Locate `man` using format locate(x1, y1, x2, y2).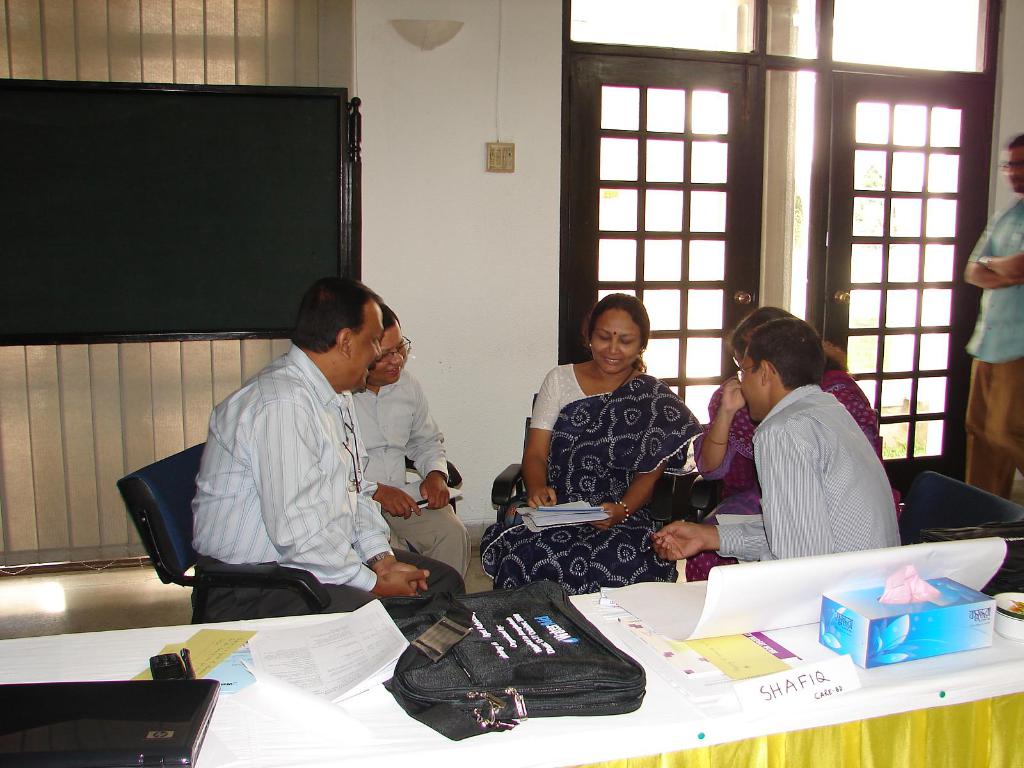
locate(175, 277, 466, 620).
